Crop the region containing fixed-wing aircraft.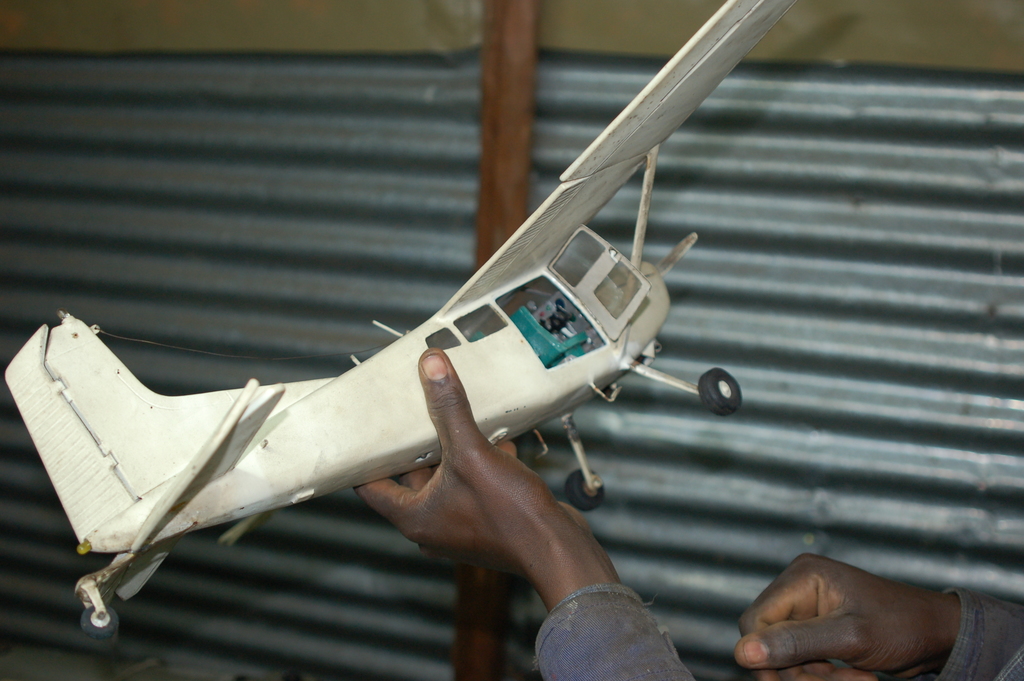
Crop region: <bbox>0, 0, 797, 639</bbox>.
